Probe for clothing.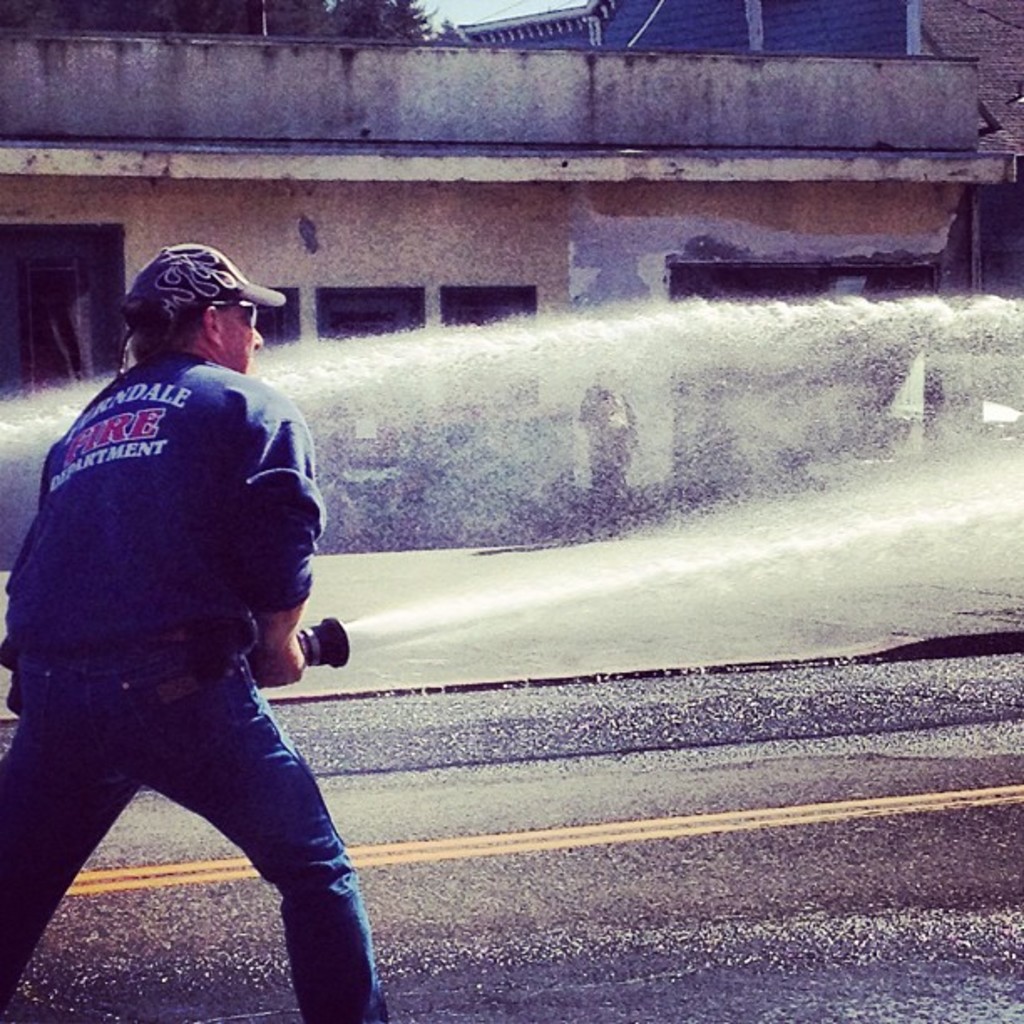
Probe result: bbox=[33, 201, 353, 979].
